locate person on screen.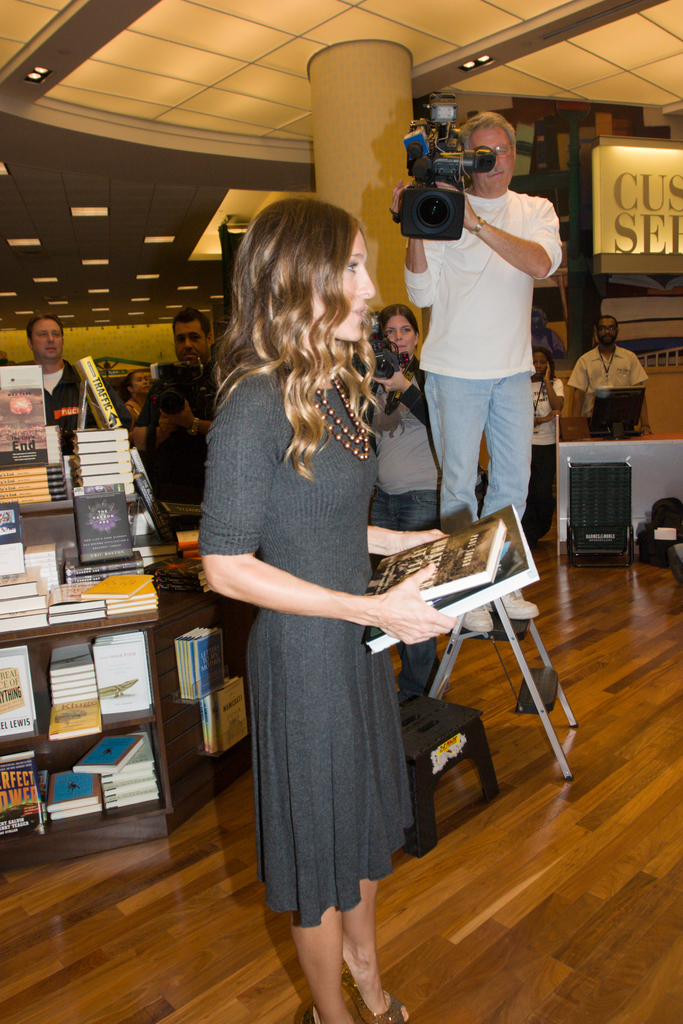
On screen at bbox=[204, 199, 455, 1023].
